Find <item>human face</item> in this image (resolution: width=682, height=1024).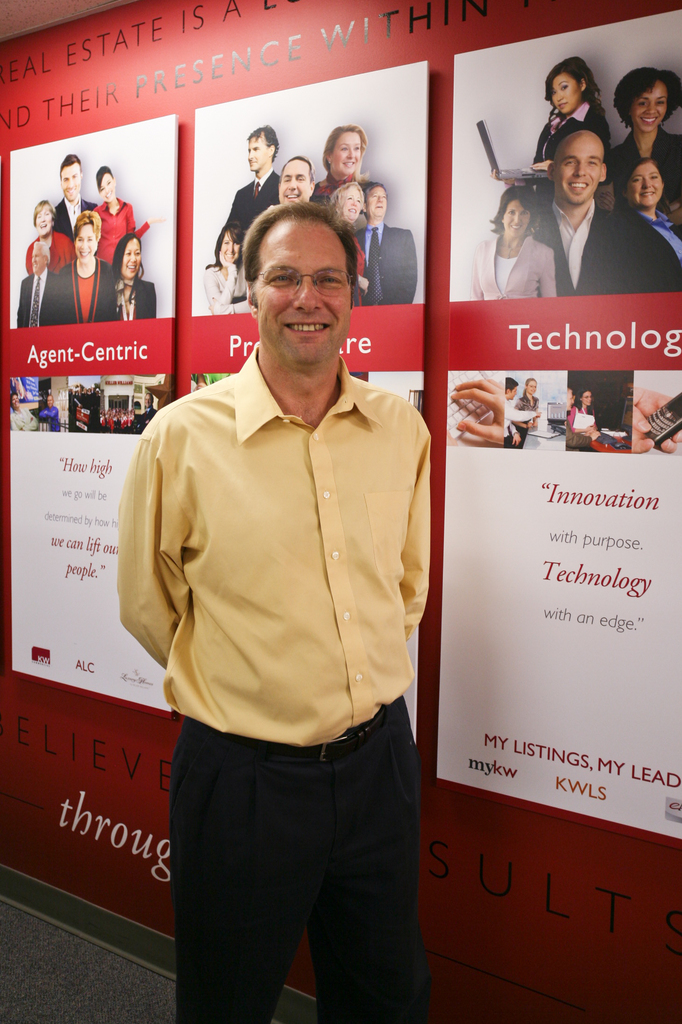
bbox=(220, 231, 241, 263).
